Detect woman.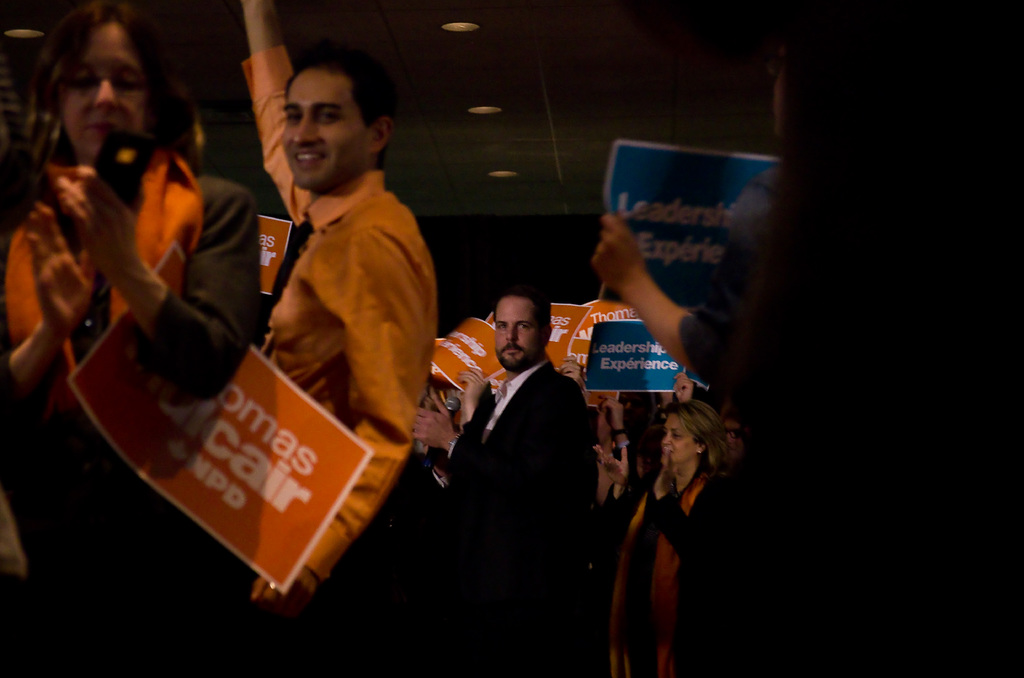
Detected at (719,414,748,478).
